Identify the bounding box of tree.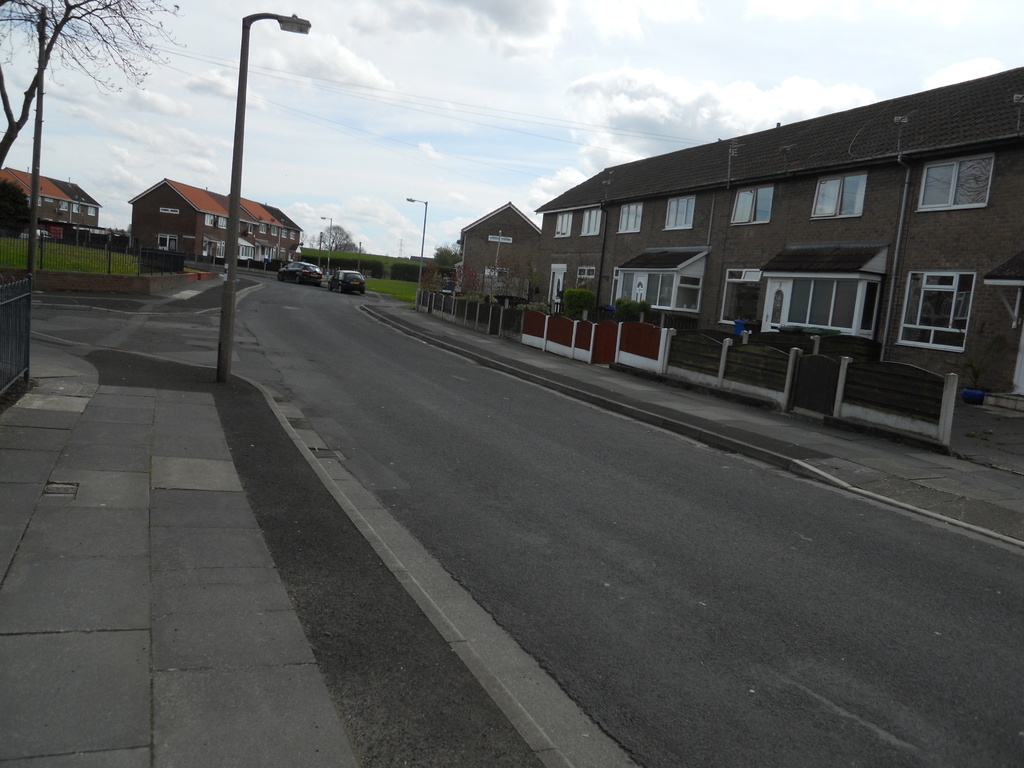
BBox(428, 240, 461, 291).
